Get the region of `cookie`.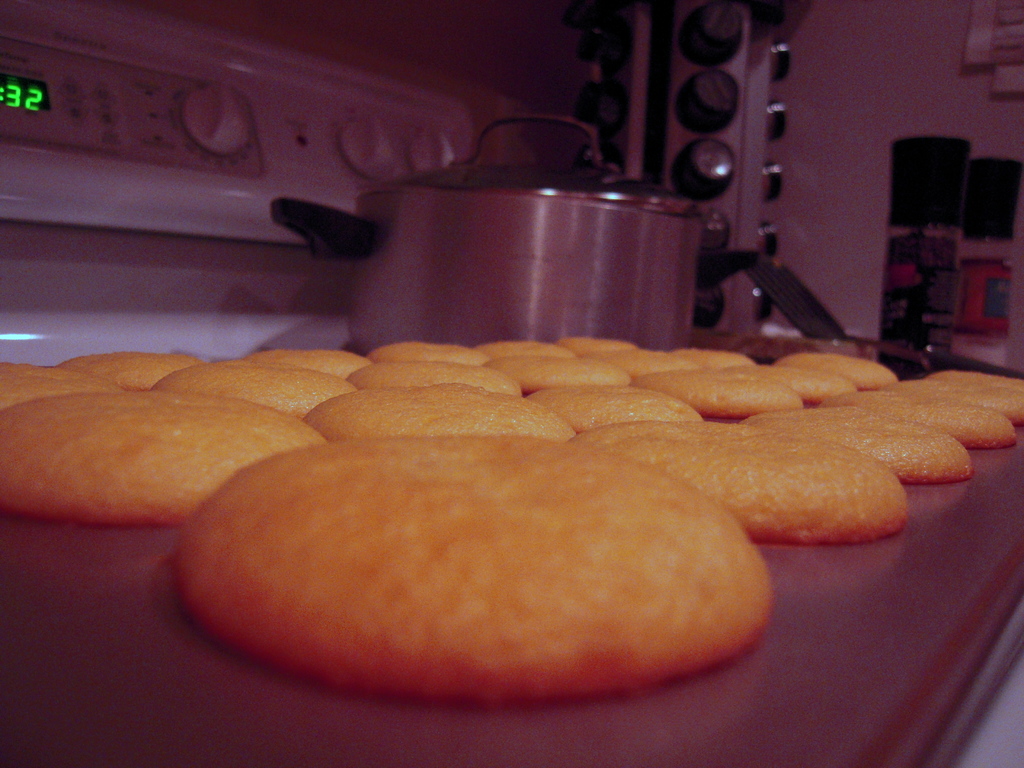
(x1=174, y1=436, x2=773, y2=707).
